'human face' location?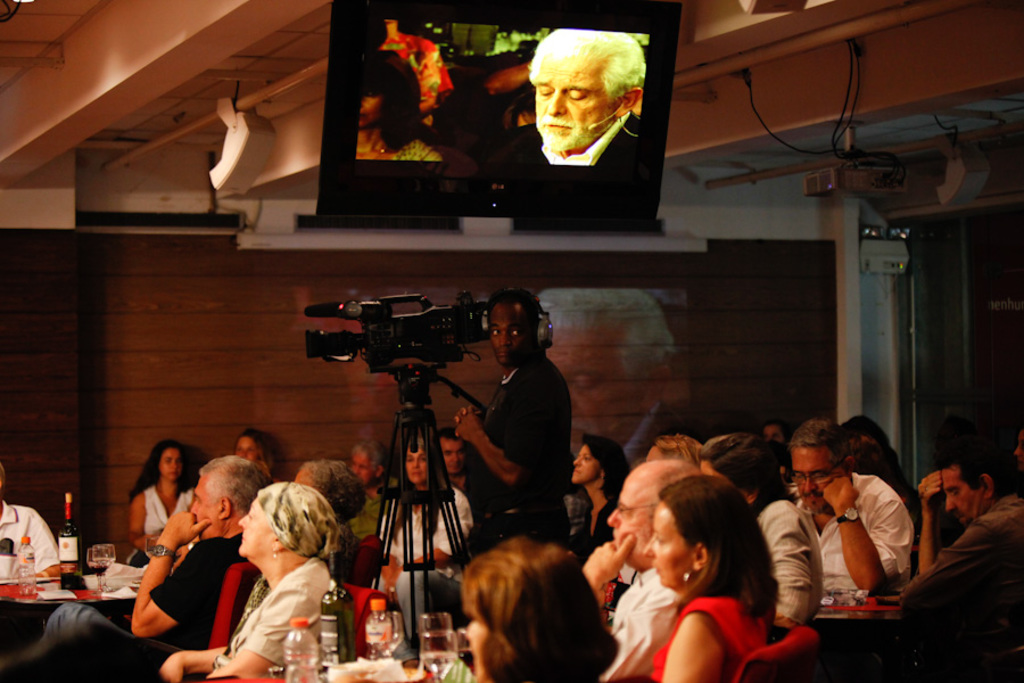
{"left": 572, "top": 445, "right": 600, "bottom": 484}
